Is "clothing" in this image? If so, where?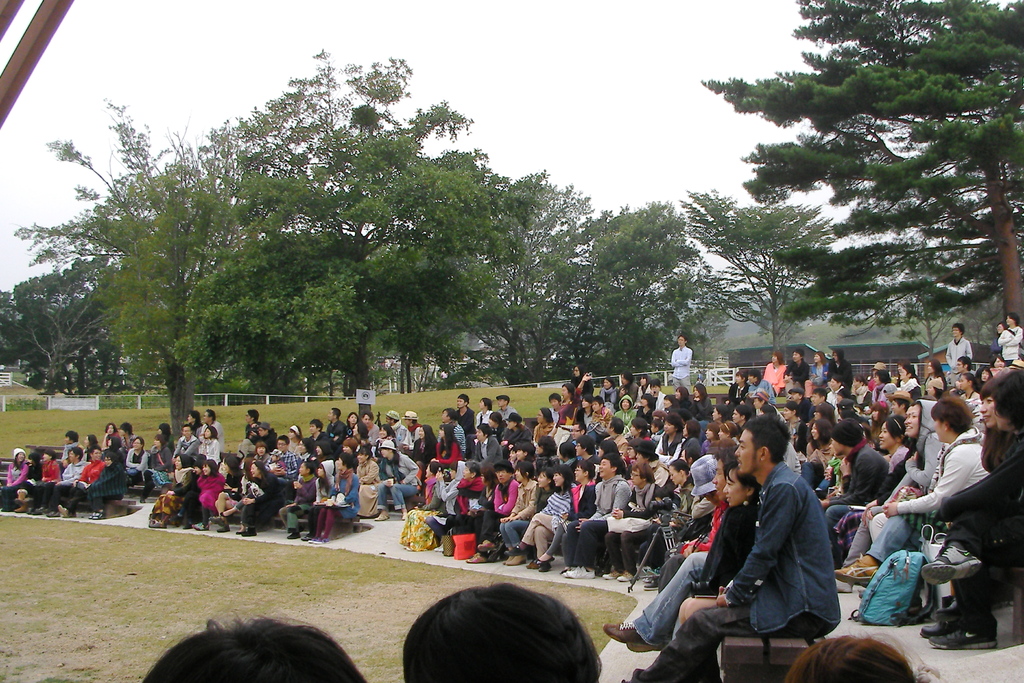
Yes, at select_region(996, 327, 1019, 356).
